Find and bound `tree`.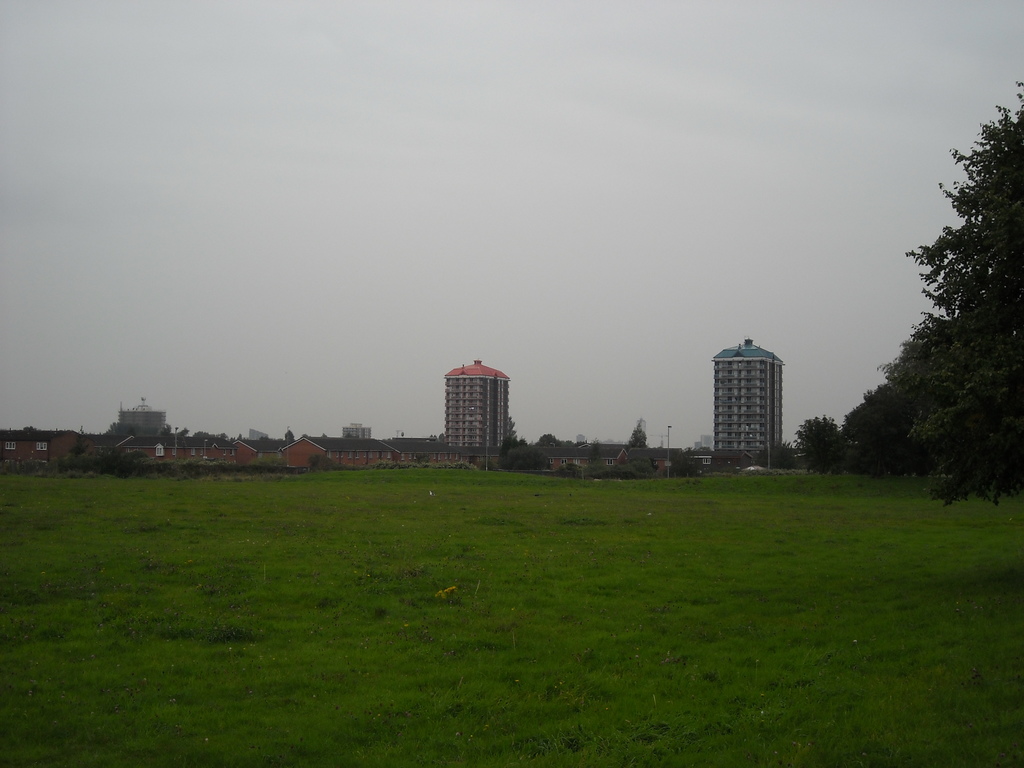
Bound: rect(500, 410, 554, 471).
